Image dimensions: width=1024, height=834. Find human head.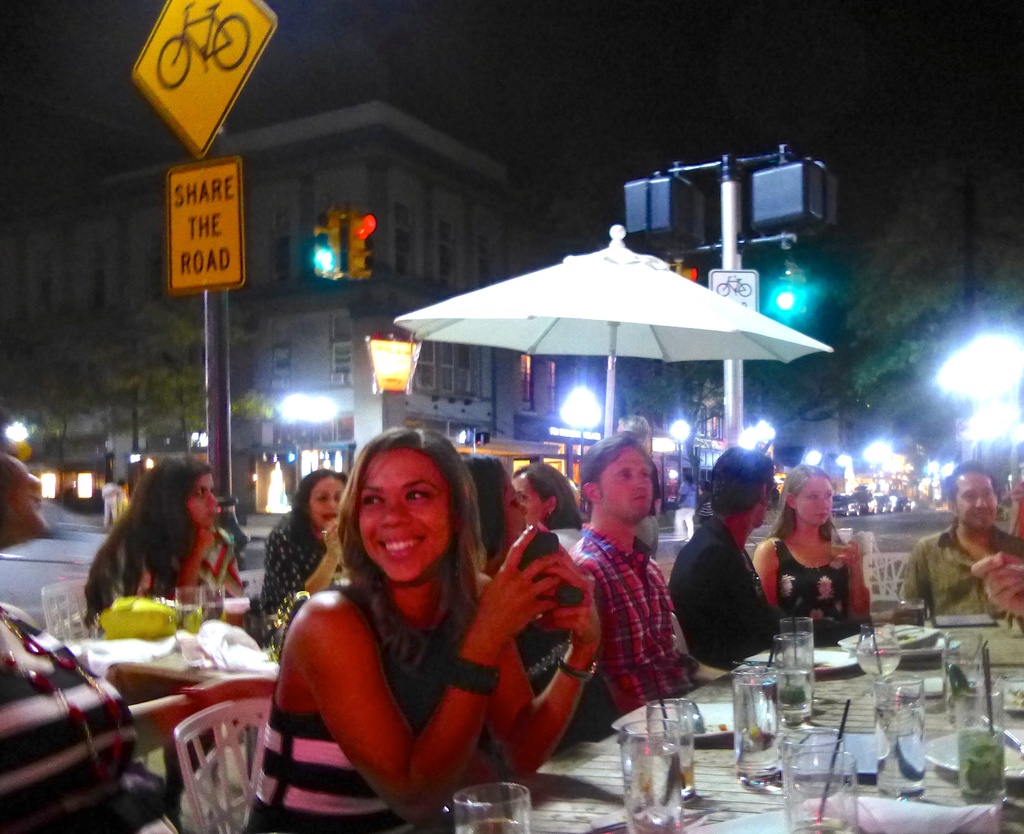
(x1=780, y1=463, x2=835, y2=527).
